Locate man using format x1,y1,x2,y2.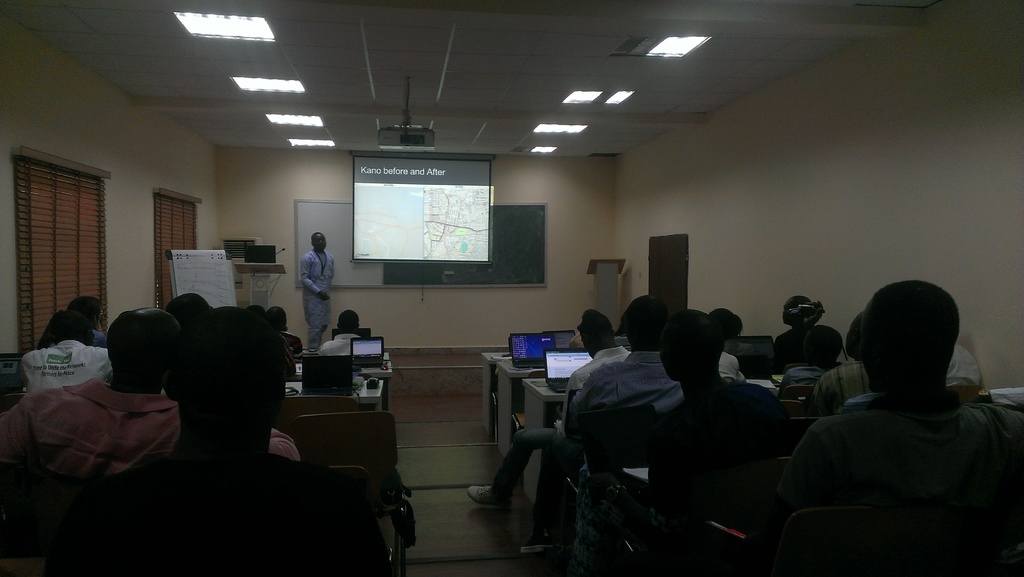
777,279,1023,576.
